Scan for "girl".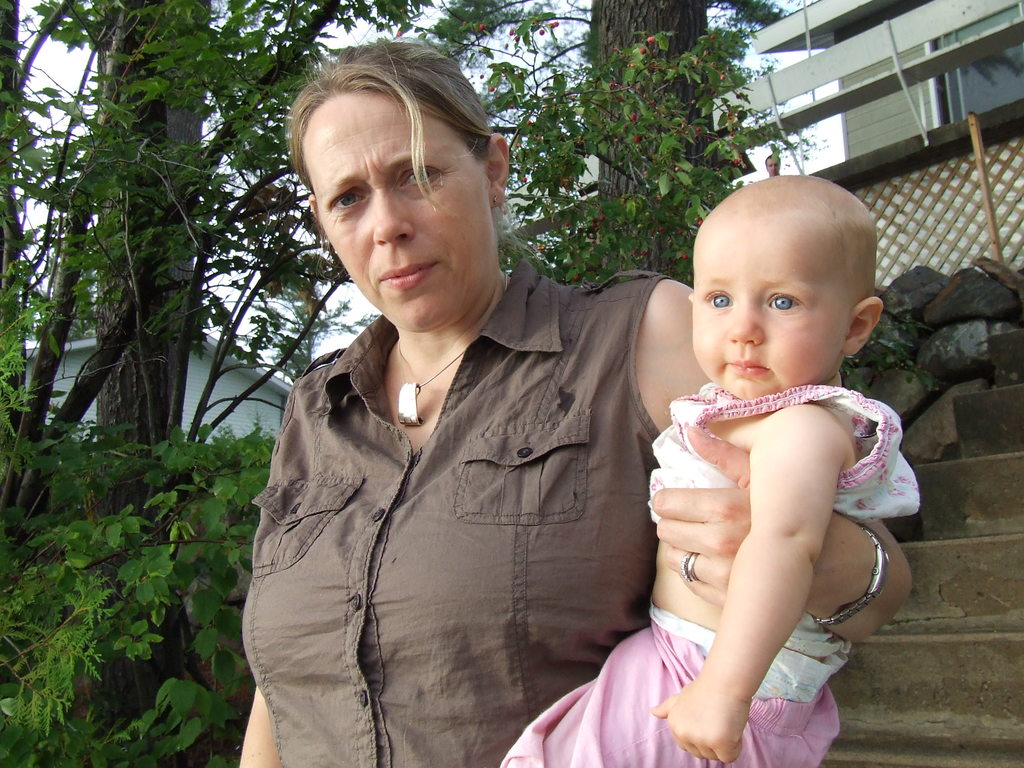
Scan result: l=503, t=173, r=920, b=767.
